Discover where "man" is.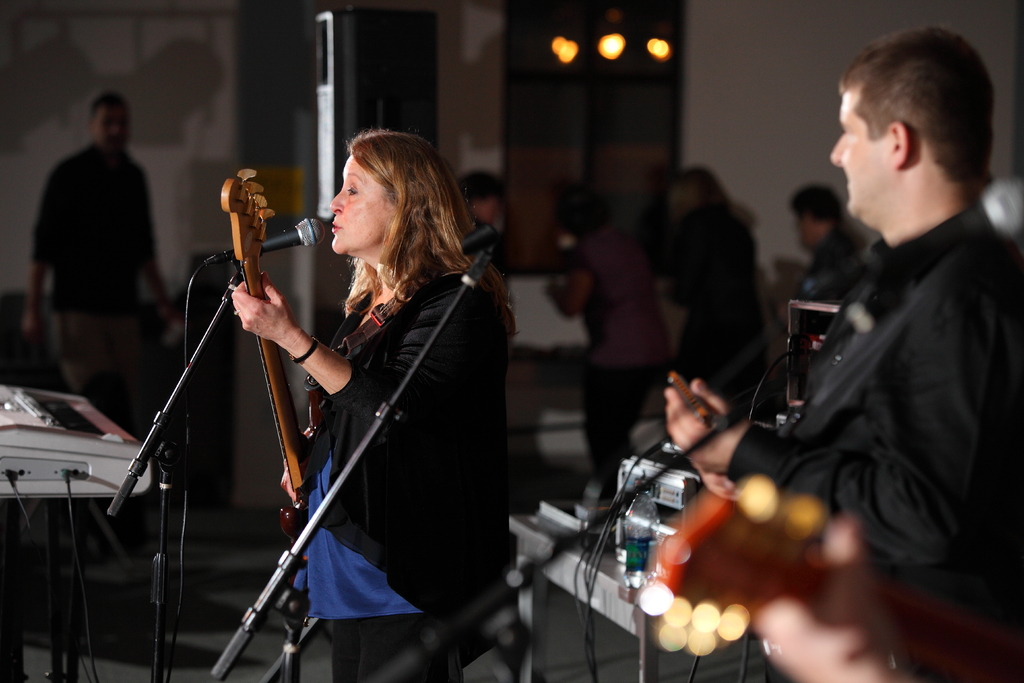
Discovered at (x1=743, y1=44, x2=1013, y2=631).
